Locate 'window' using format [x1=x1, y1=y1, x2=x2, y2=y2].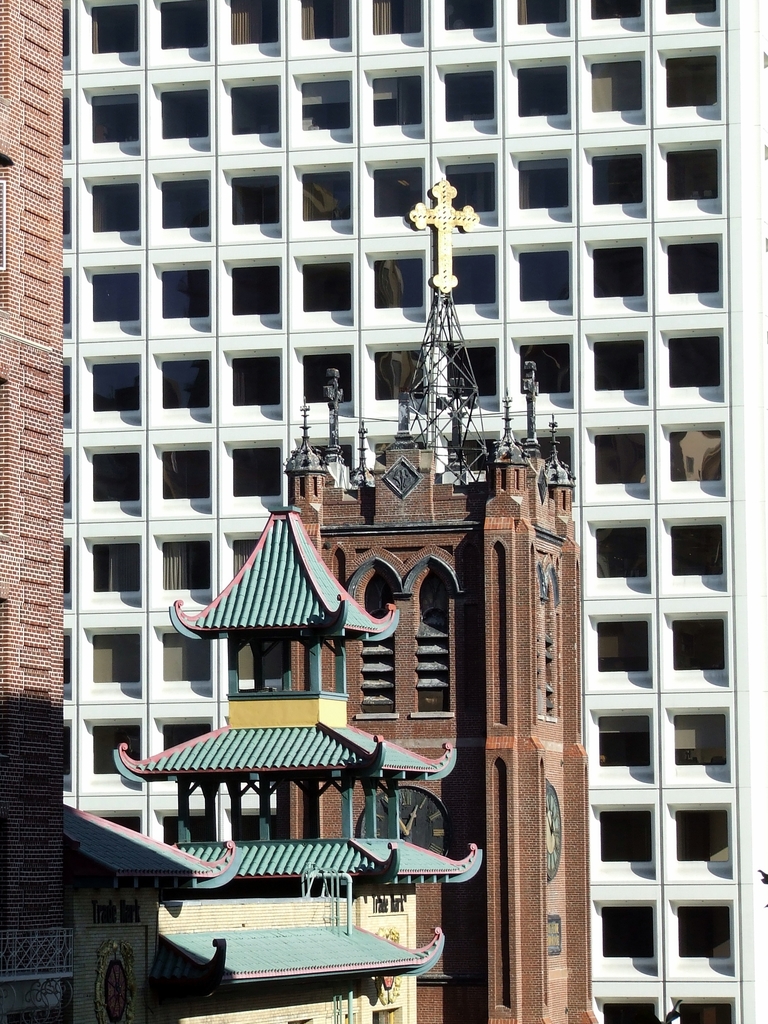
[x1=589, y1=57, x2=642, y2=106].
